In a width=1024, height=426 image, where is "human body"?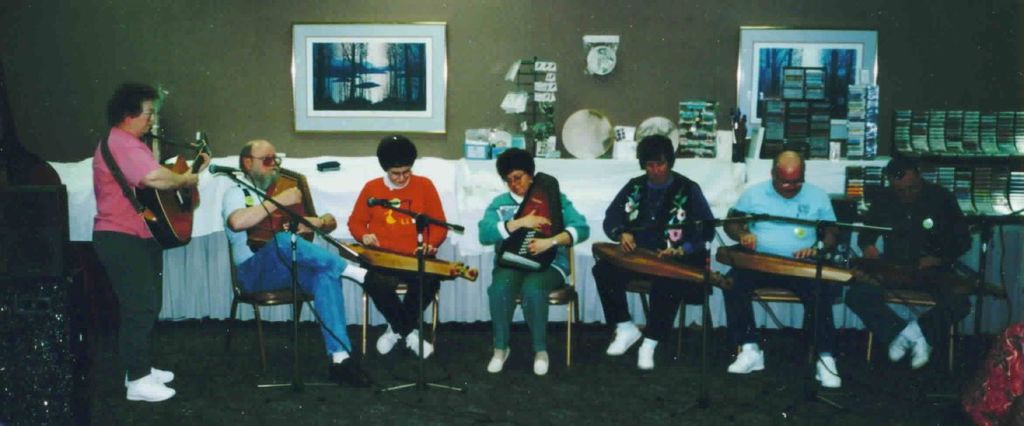
[x1=93, y1=130, x2=213, y2=403].
